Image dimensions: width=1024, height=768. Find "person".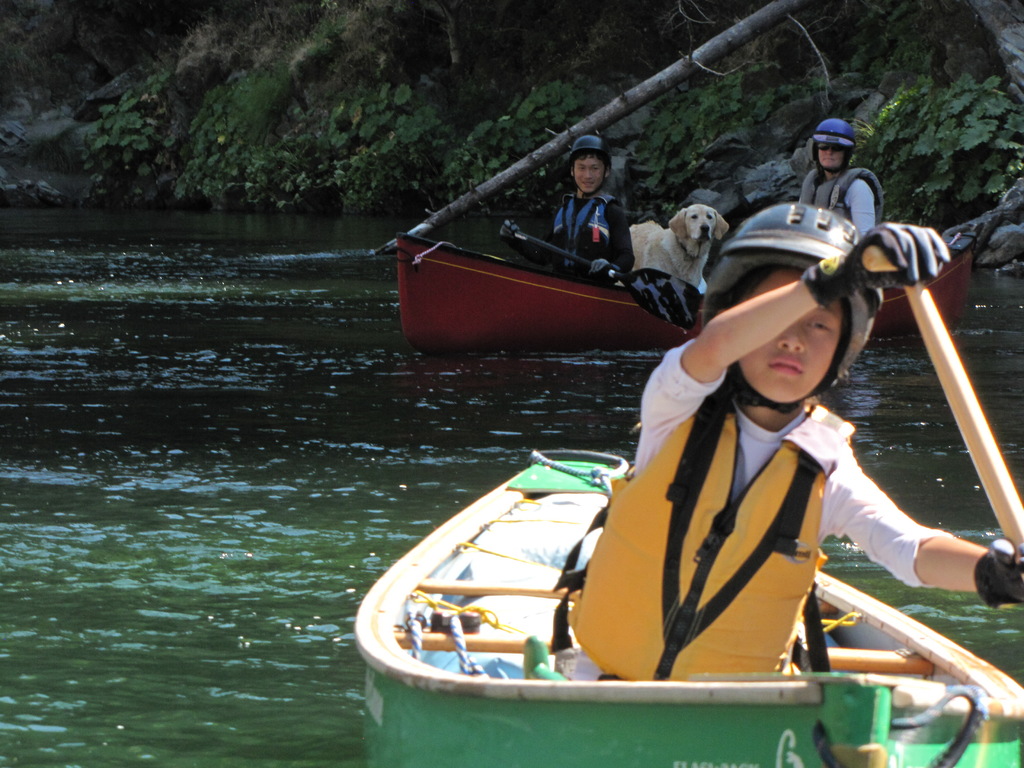
region(500, 132, 636, 287).
